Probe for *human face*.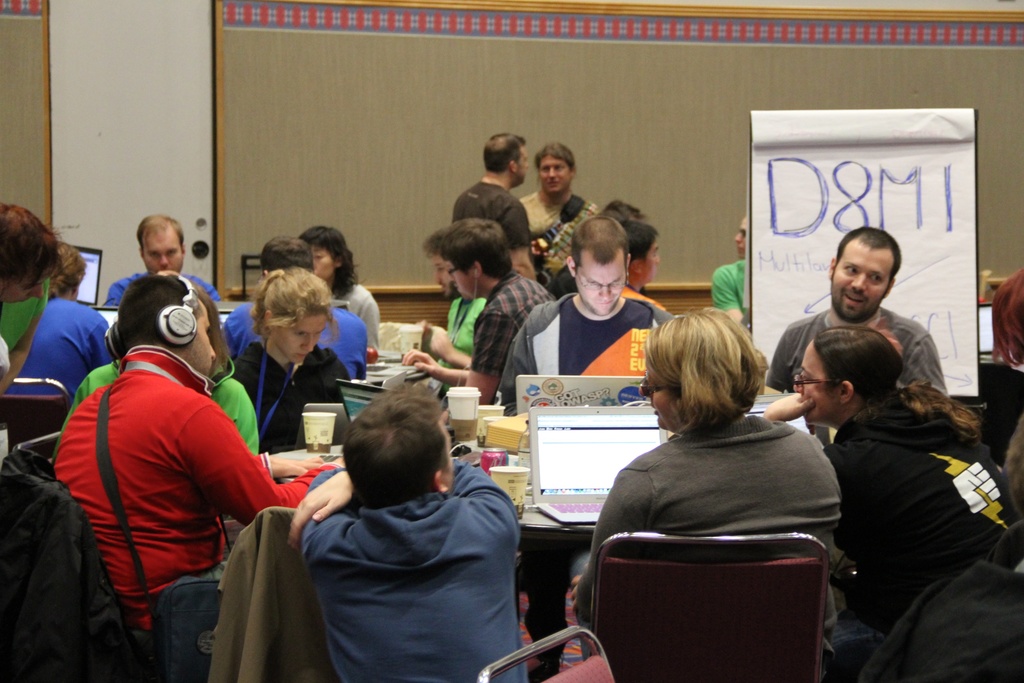
Probe result: 538, 157, 566, 195.
